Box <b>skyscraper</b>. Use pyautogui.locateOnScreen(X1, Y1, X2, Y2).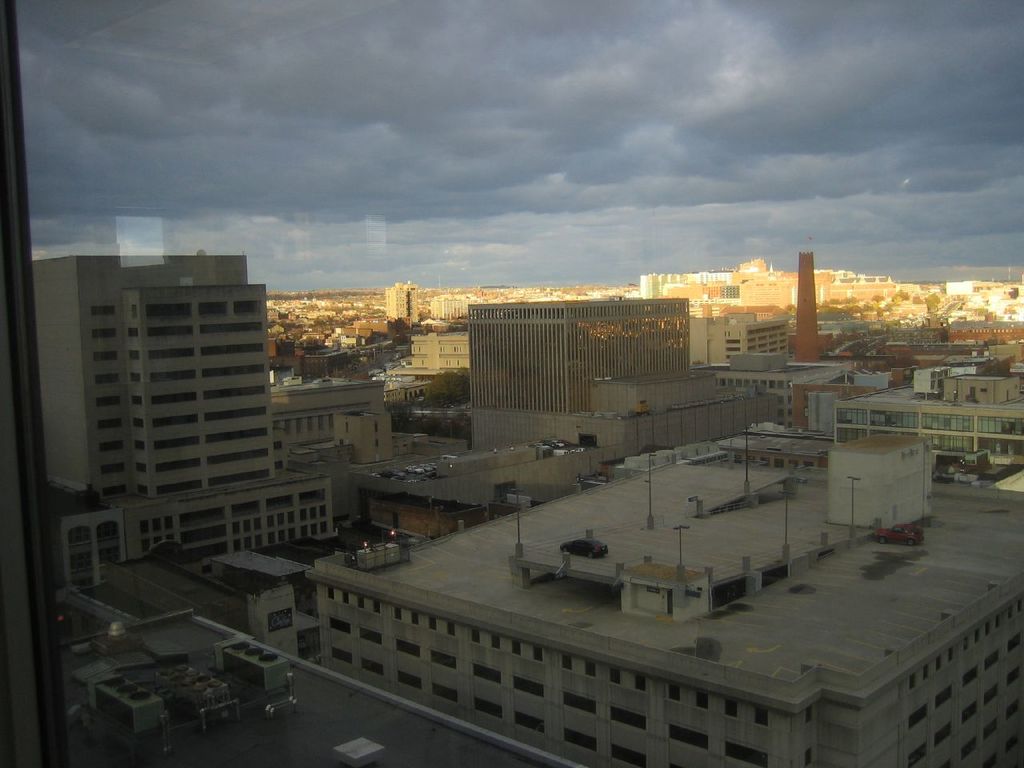
pyautogui.locateOnScreen(16, 220, 308, 555).
